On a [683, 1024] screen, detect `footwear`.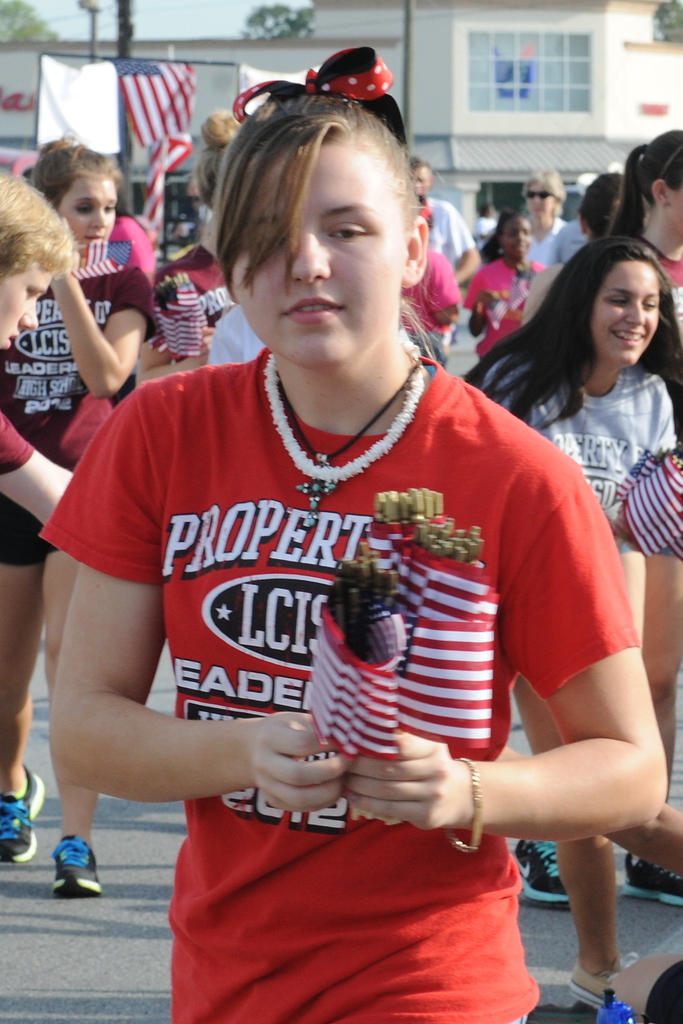
left=568, top=963, right=612, bottom=1000.
